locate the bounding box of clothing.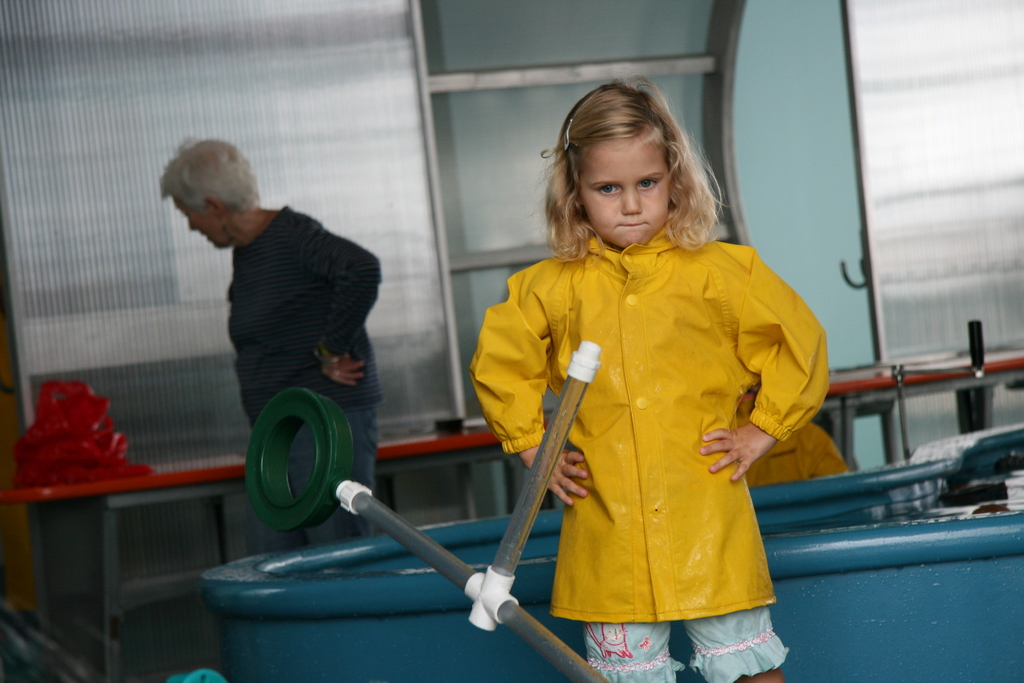
Bounding box: crop(480, 194, 817, 637).
